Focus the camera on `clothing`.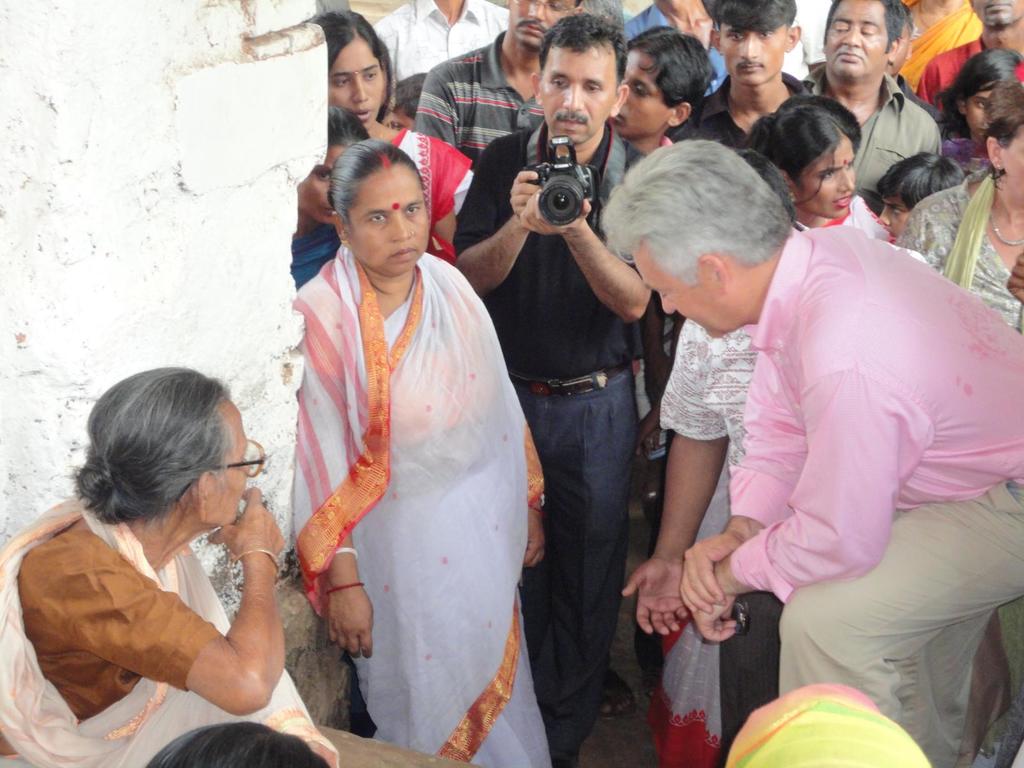
Focus region: rect(806, 64, 939, 192).
